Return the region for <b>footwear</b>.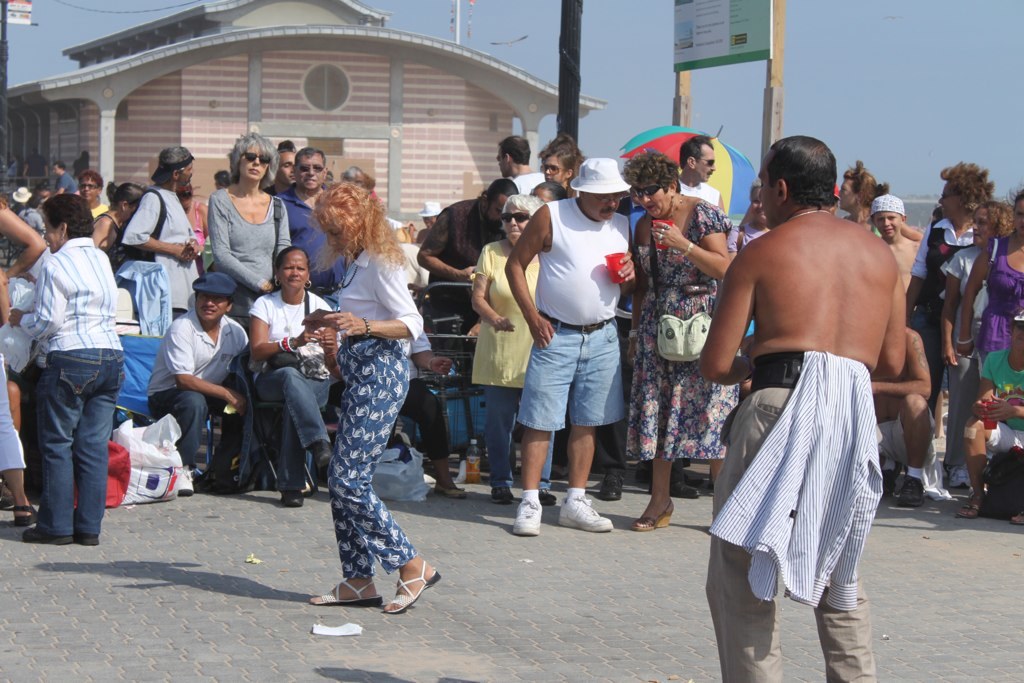
x1=893, y1=474, x2=930, y2=508.
